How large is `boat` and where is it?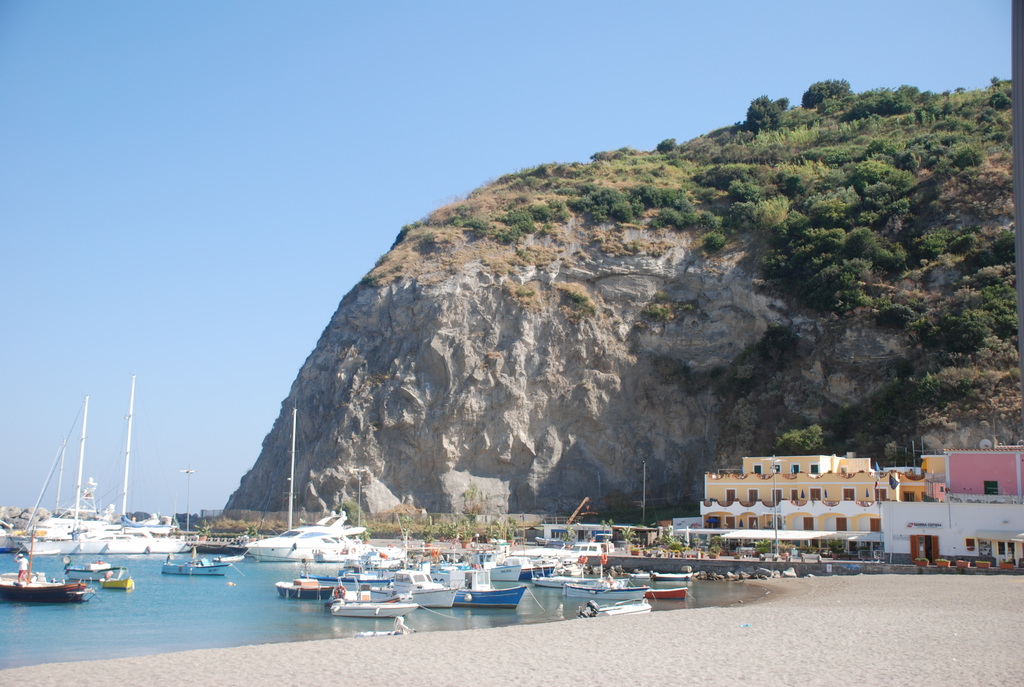
Bounding box: (x1=355, y1=553, x2=391, y2=584).
